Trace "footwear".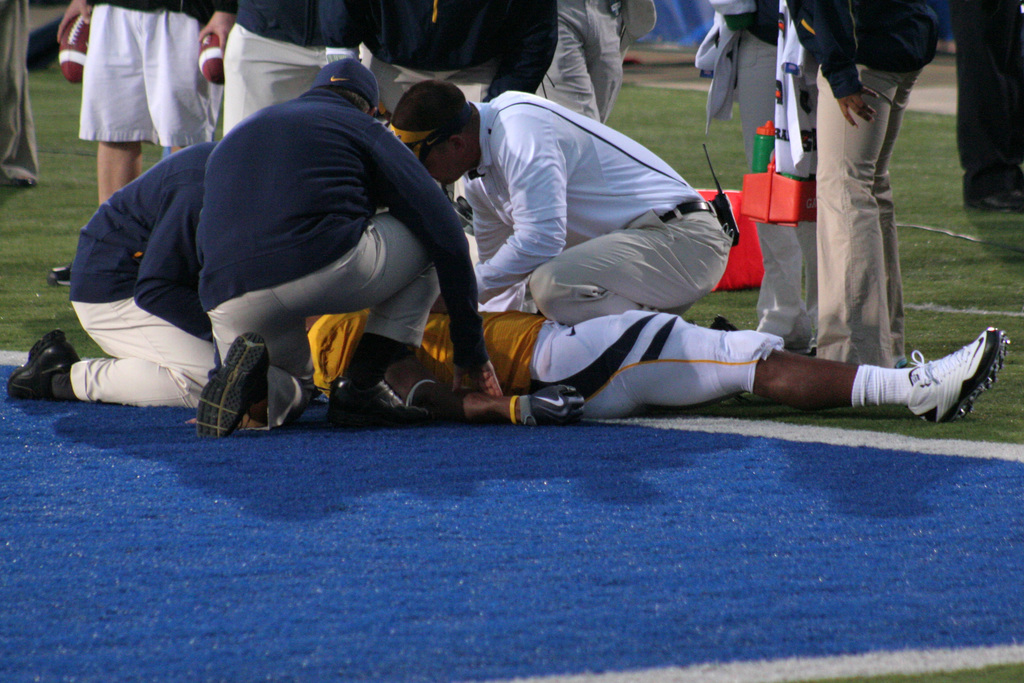
Traced to 323 373 432 427.
